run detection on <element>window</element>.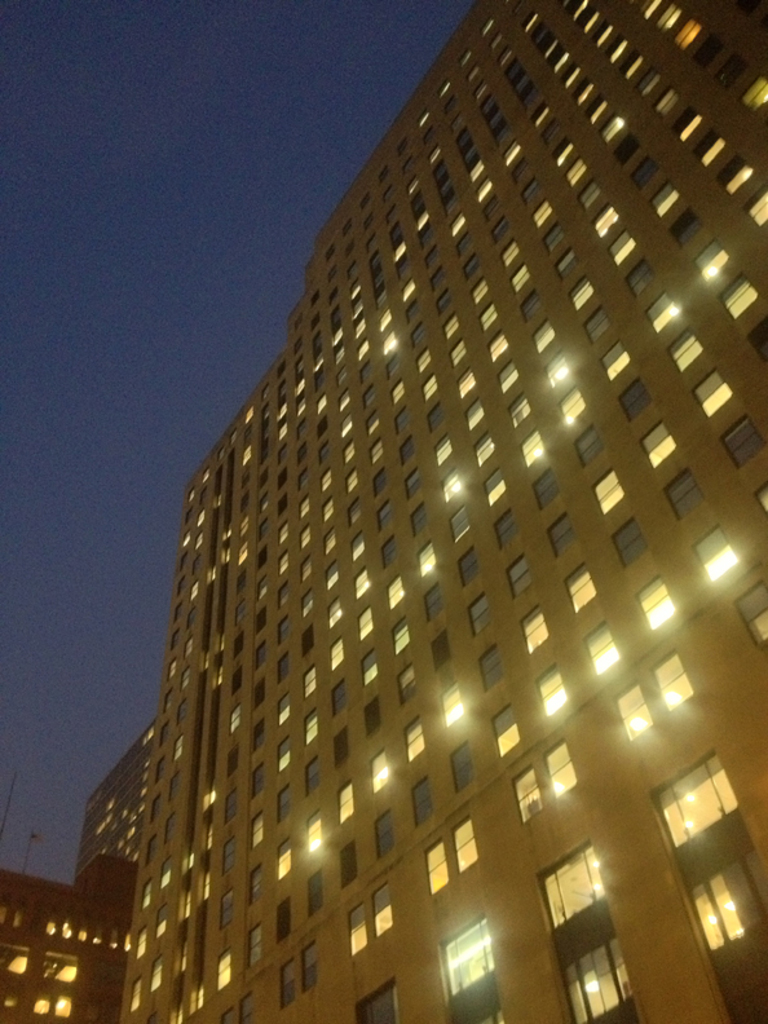
Result: Rect(407, 725, 437, 758).
